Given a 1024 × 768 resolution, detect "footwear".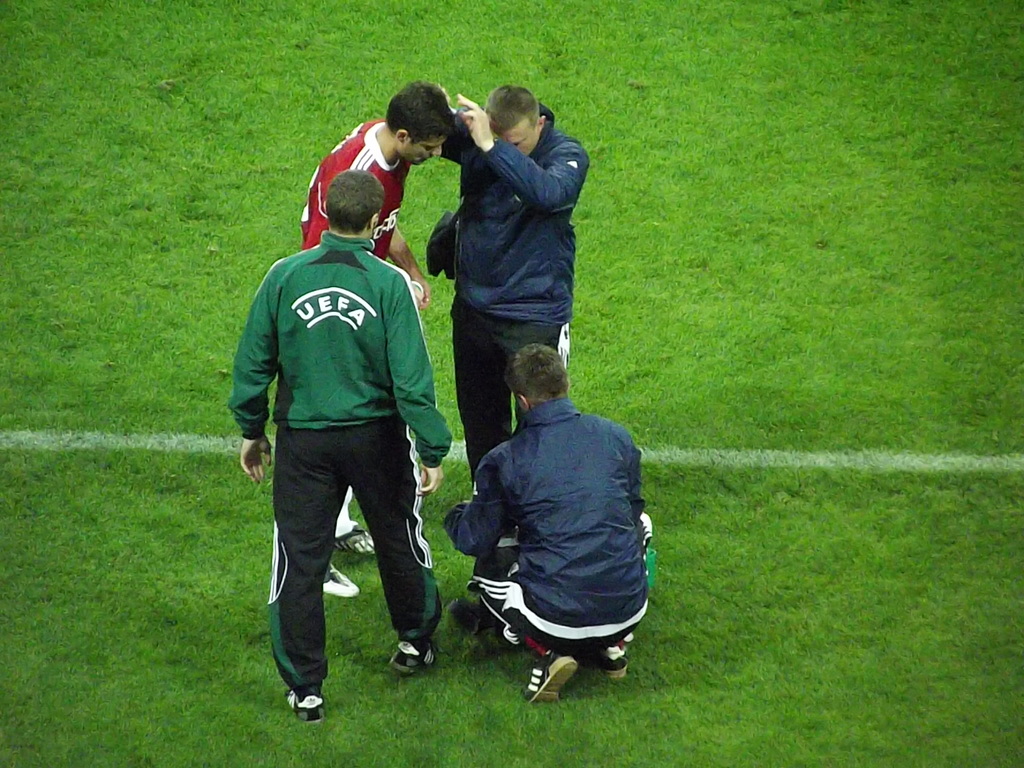
285/687/324/723.
